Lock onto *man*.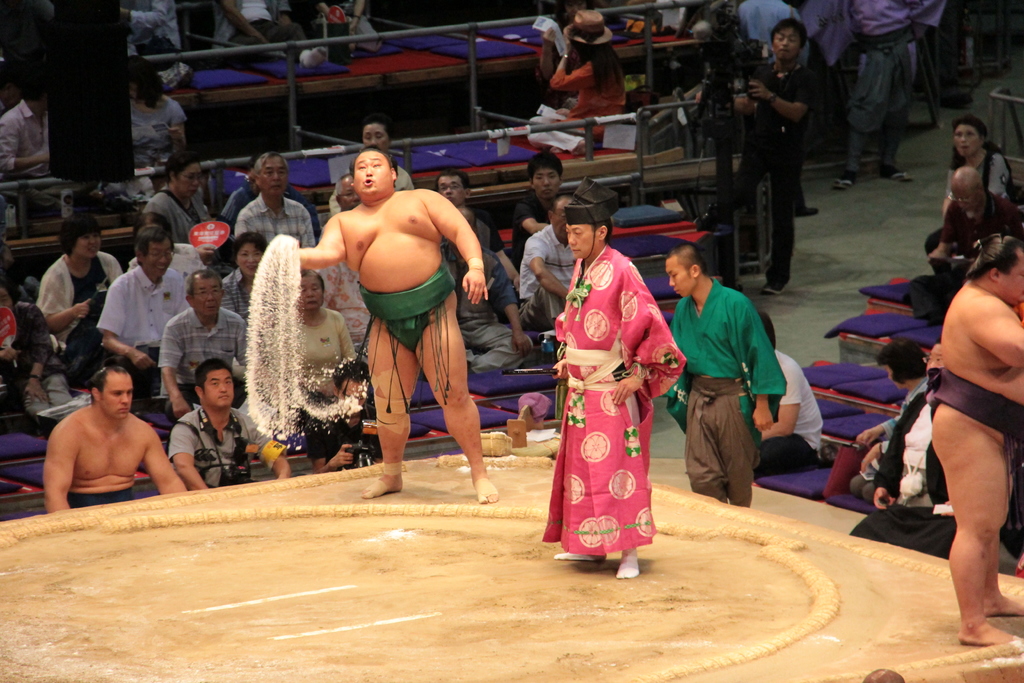
Locked: x1=693 y1=15 x2=815 y2=294.
